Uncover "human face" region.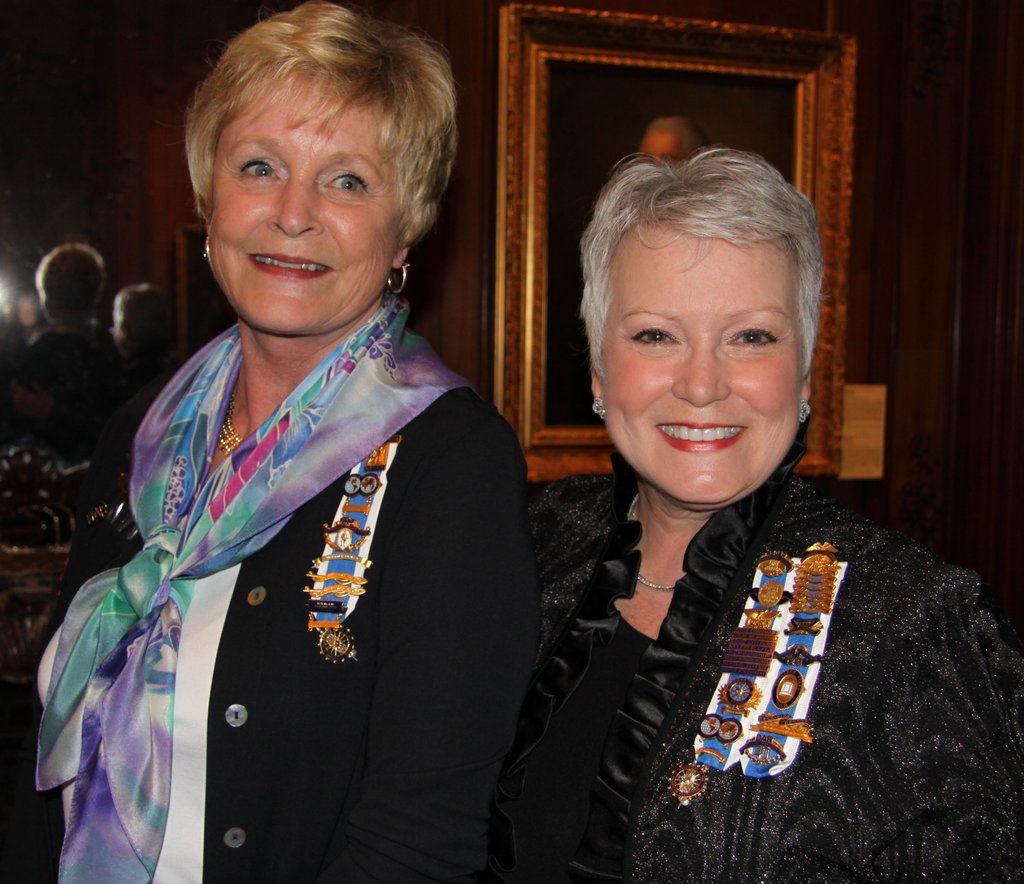
Uncovered: [207,72,406,338].
